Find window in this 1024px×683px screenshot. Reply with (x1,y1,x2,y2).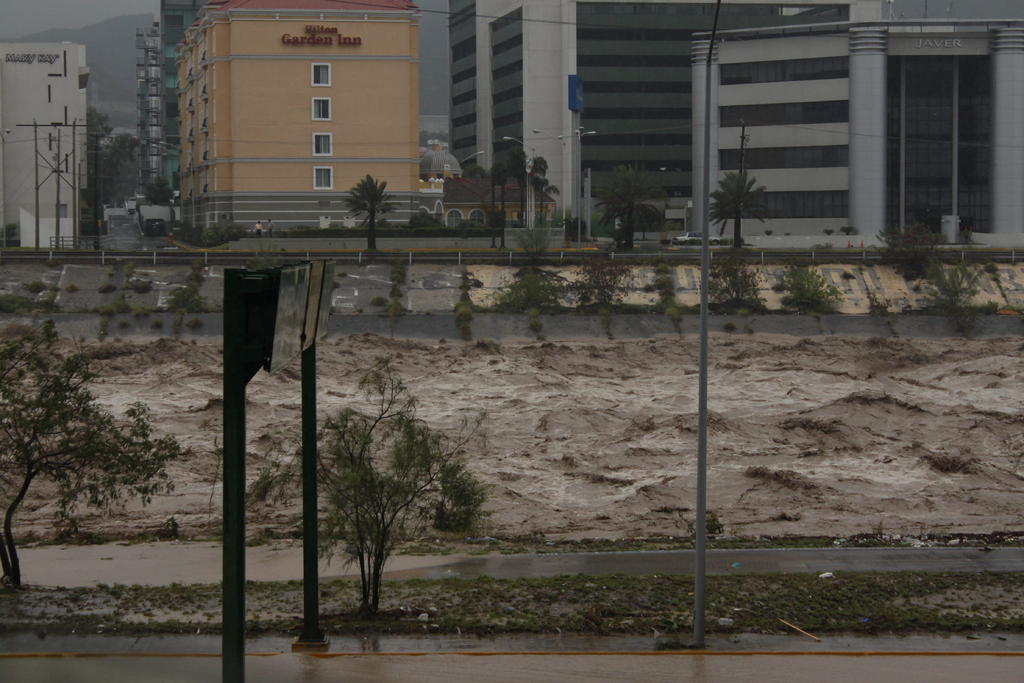
(582,79,692,94).
